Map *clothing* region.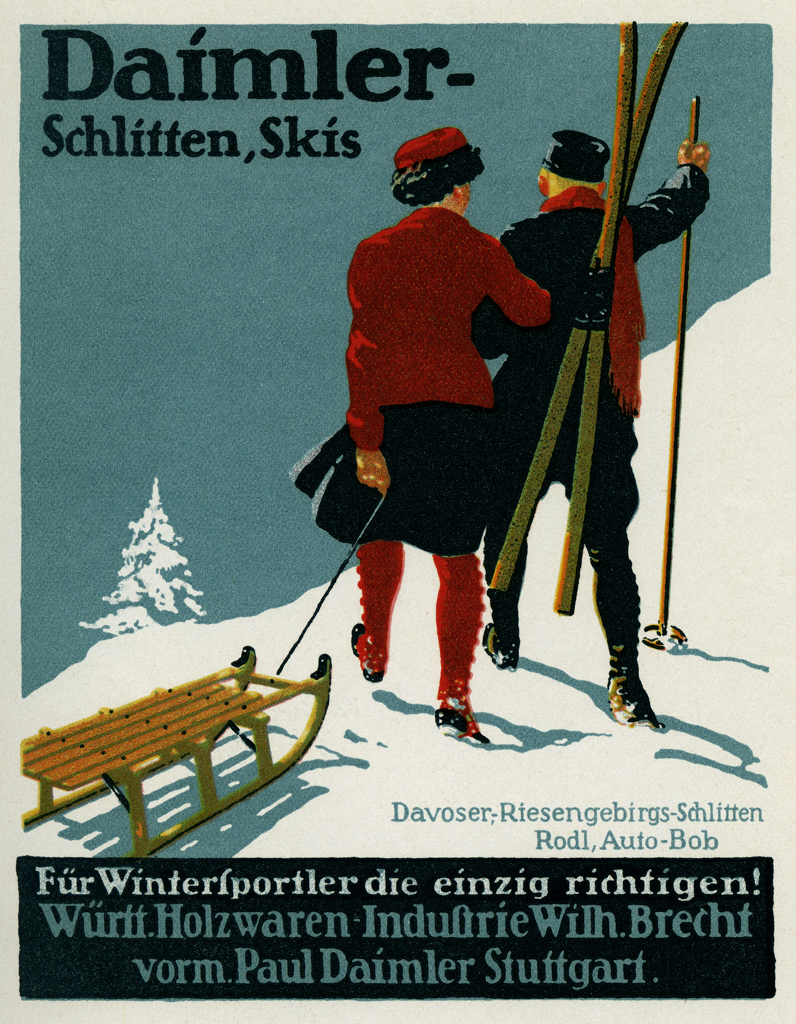
Mapped to [311, 183, 561, 672].
